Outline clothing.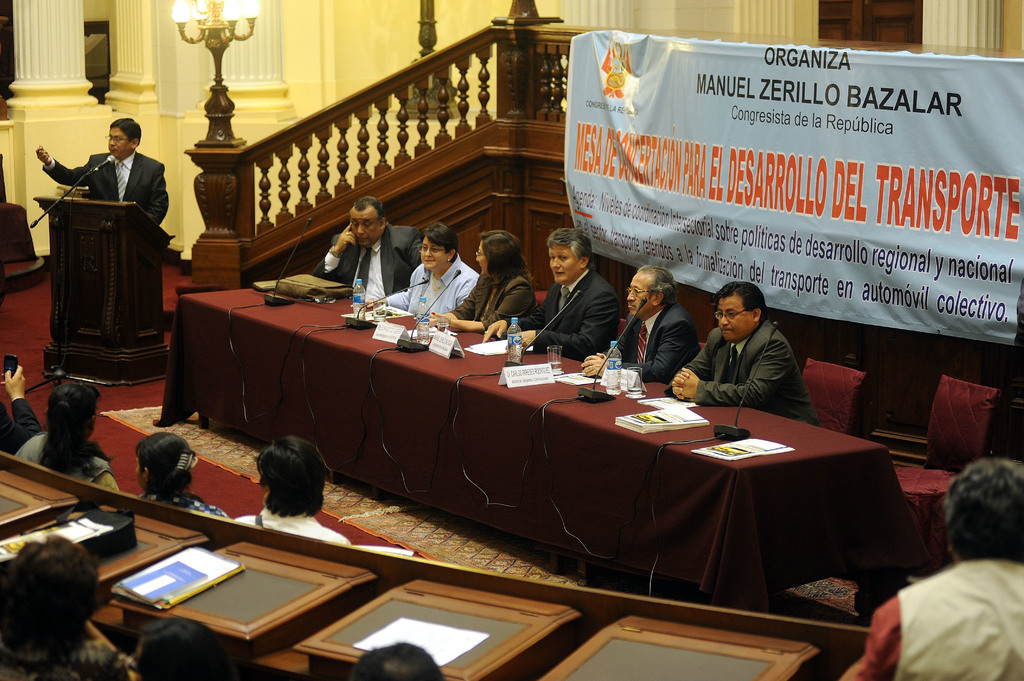
Outline: (x1=842, y1=555, x2=1023, y2=680).
